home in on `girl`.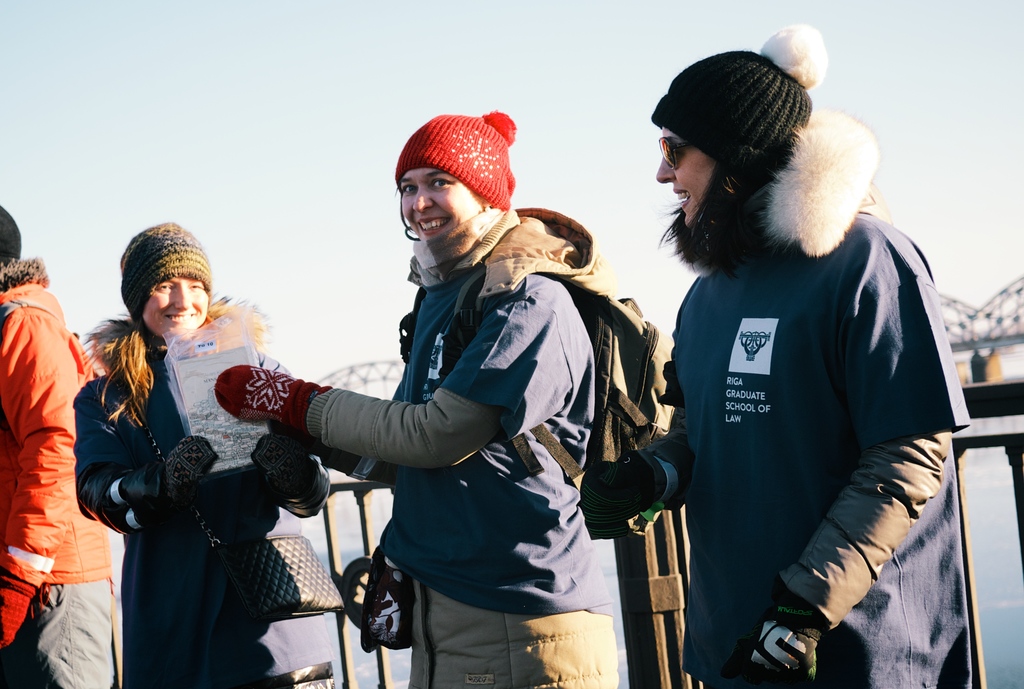
Homed in at left=76, top=217, right=350, bottom=688.
